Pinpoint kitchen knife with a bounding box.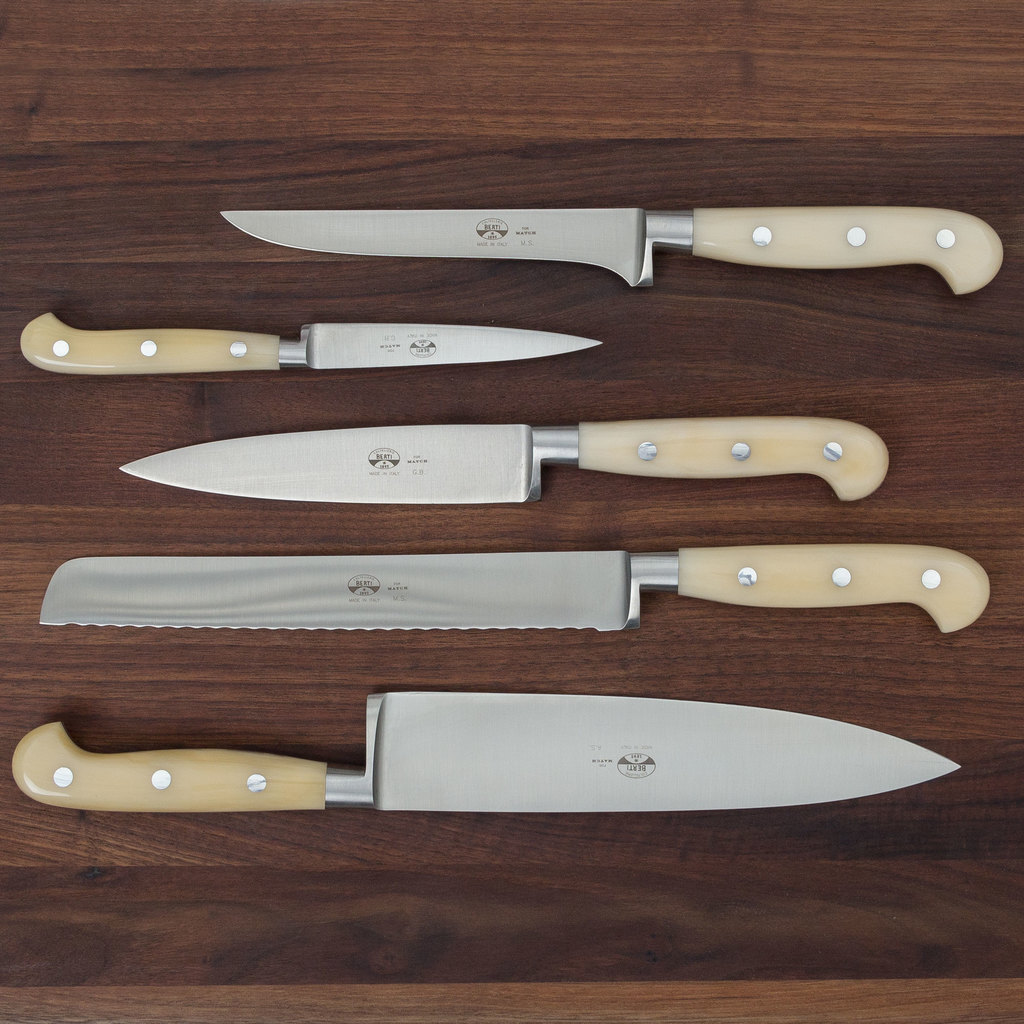
<box>37,545,992,638</box>.
